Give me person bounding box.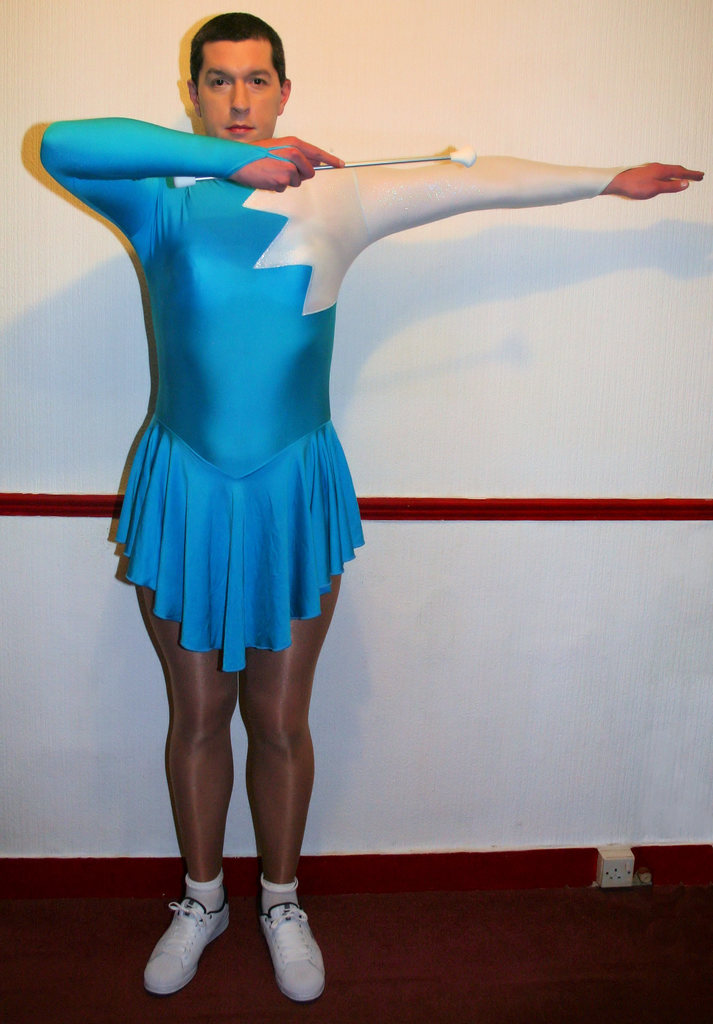
box=[38, 12, 705, 1004].
